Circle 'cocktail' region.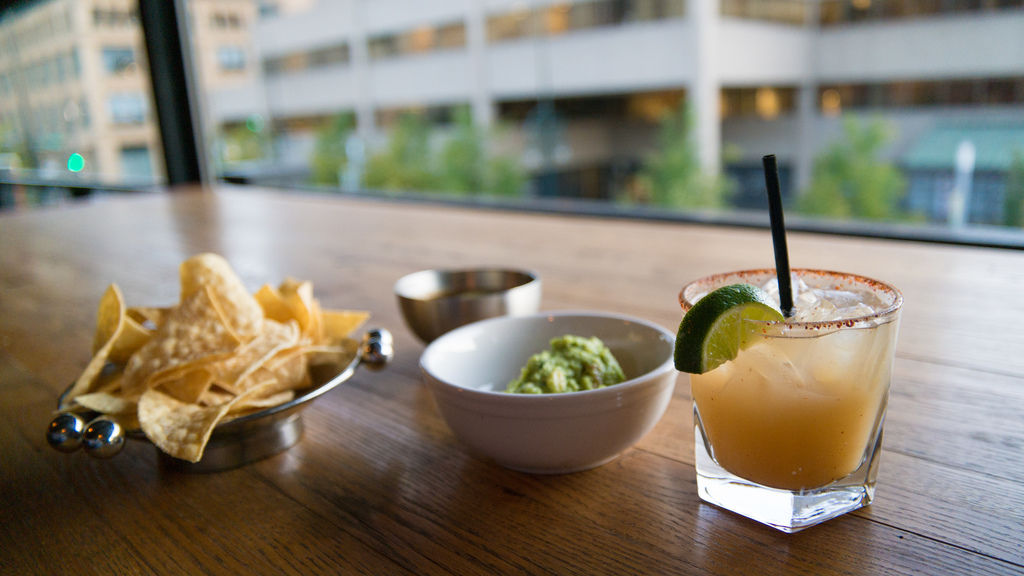
Region: <bbox>684, 244, 906, 519</bbox>.
